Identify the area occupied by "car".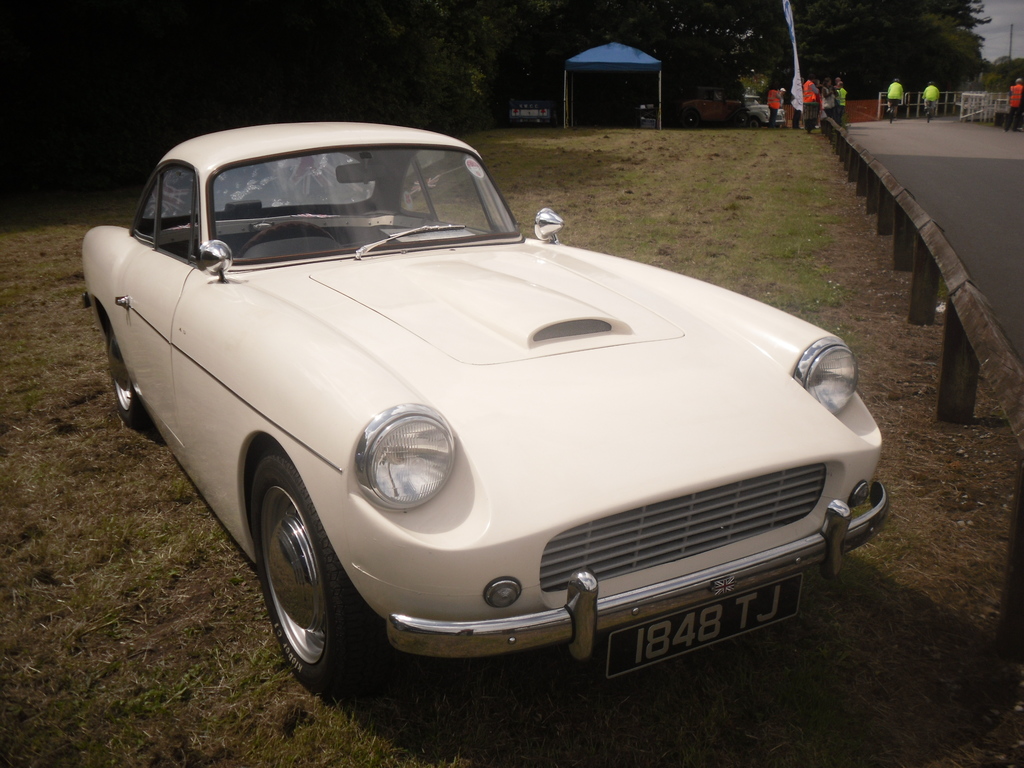
Area: box(83, 121, 888, 692).
